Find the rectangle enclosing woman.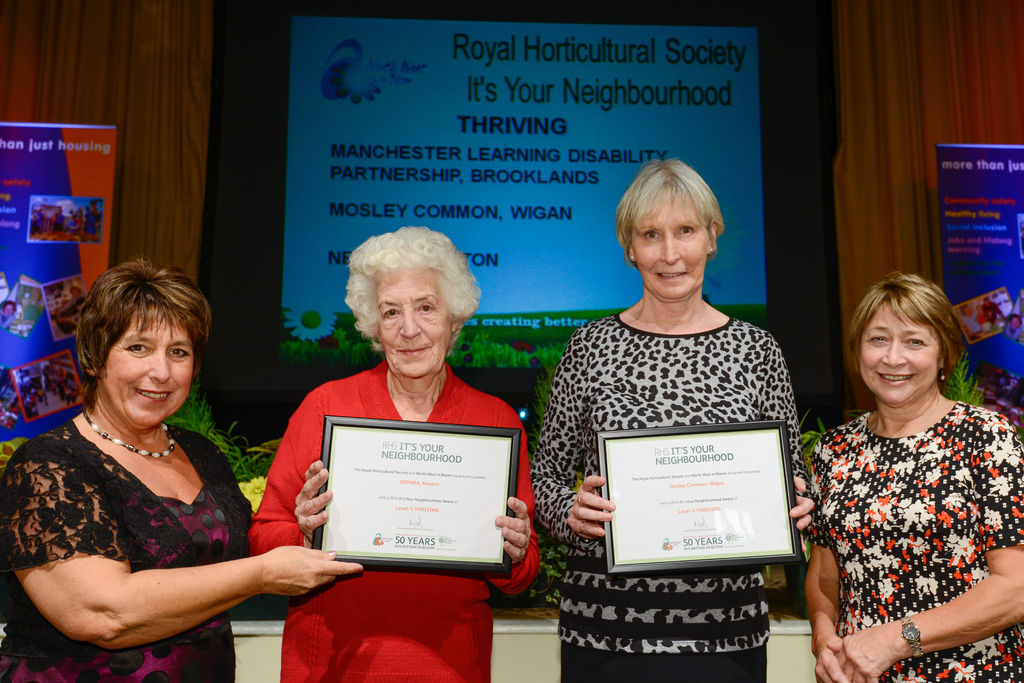
[left=250, top=227, right=538, bottom=682].
